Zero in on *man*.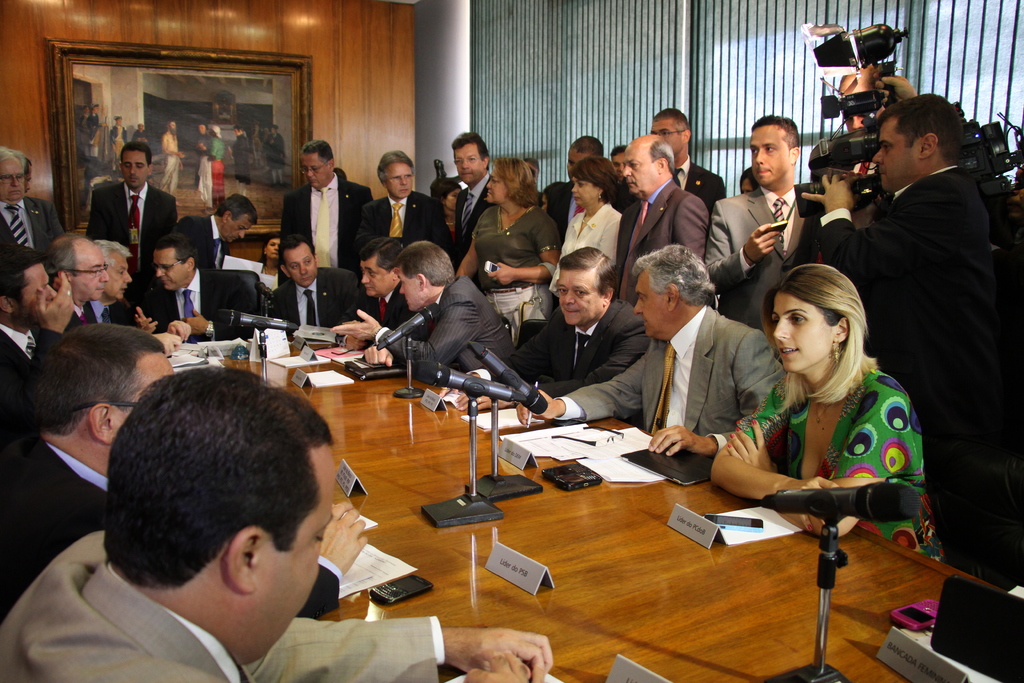
Zeroed in: crop(148, 233, 252, 342).
